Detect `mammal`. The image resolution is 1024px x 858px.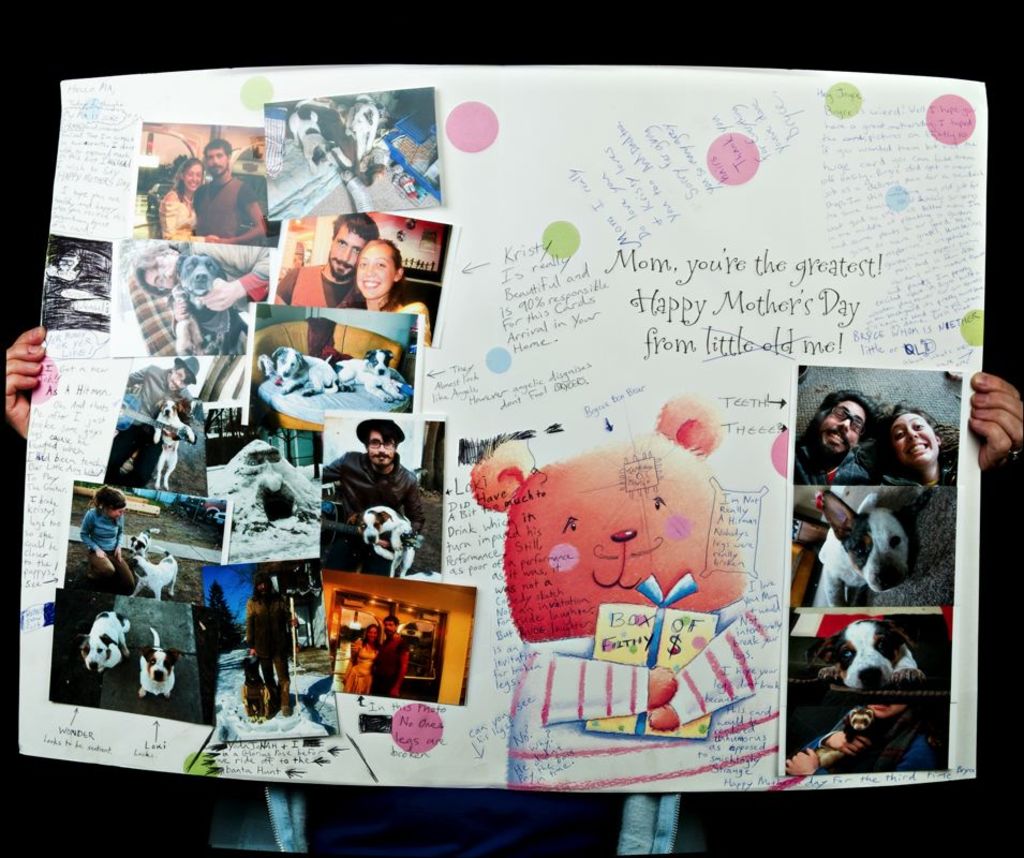
<box>288,98,329,169</box>.
